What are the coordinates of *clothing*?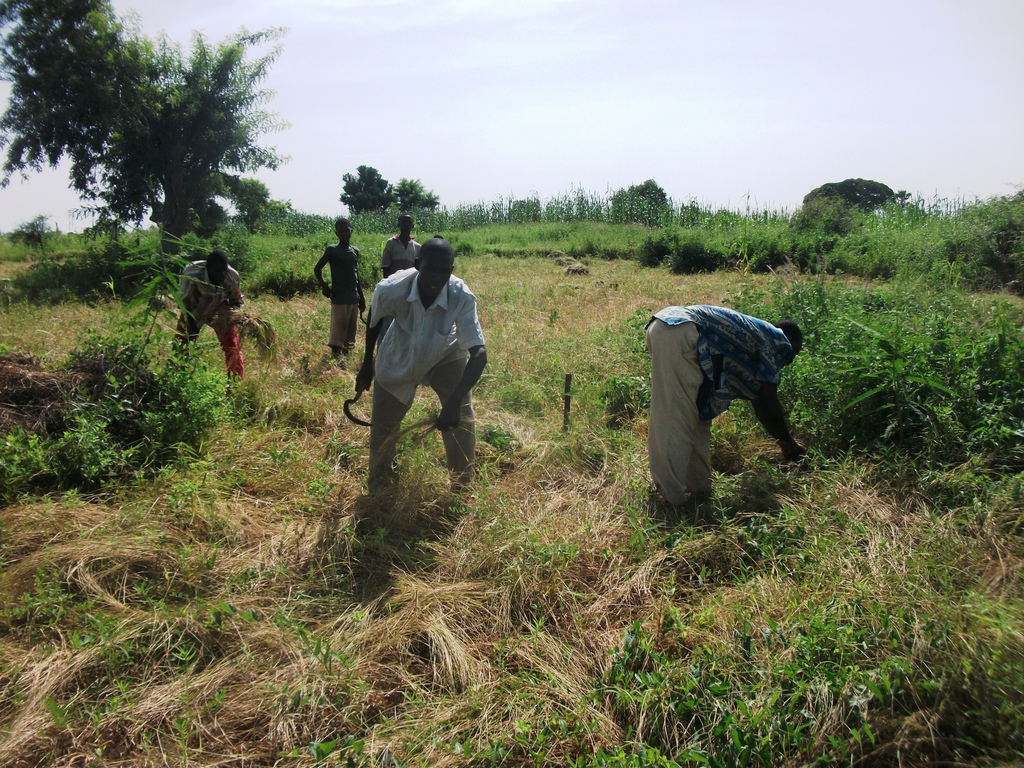
<bbox>368, 262, 488, 490</bbox>.
